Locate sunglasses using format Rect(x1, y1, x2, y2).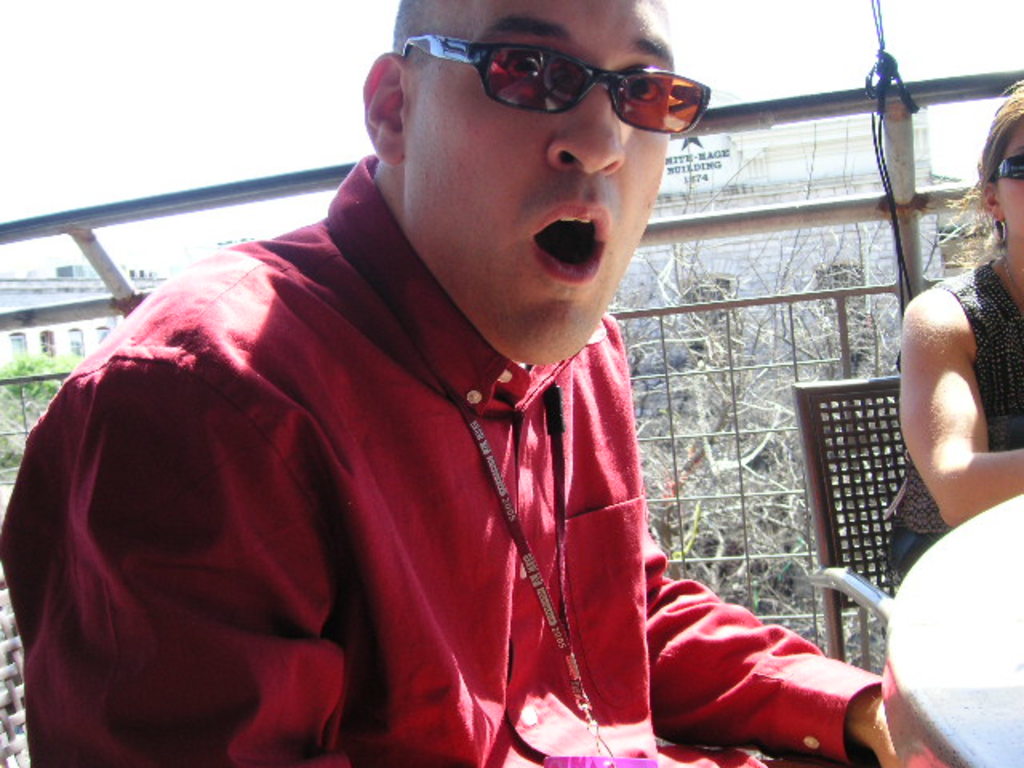
Rect(987, 154, 1022, 184).
